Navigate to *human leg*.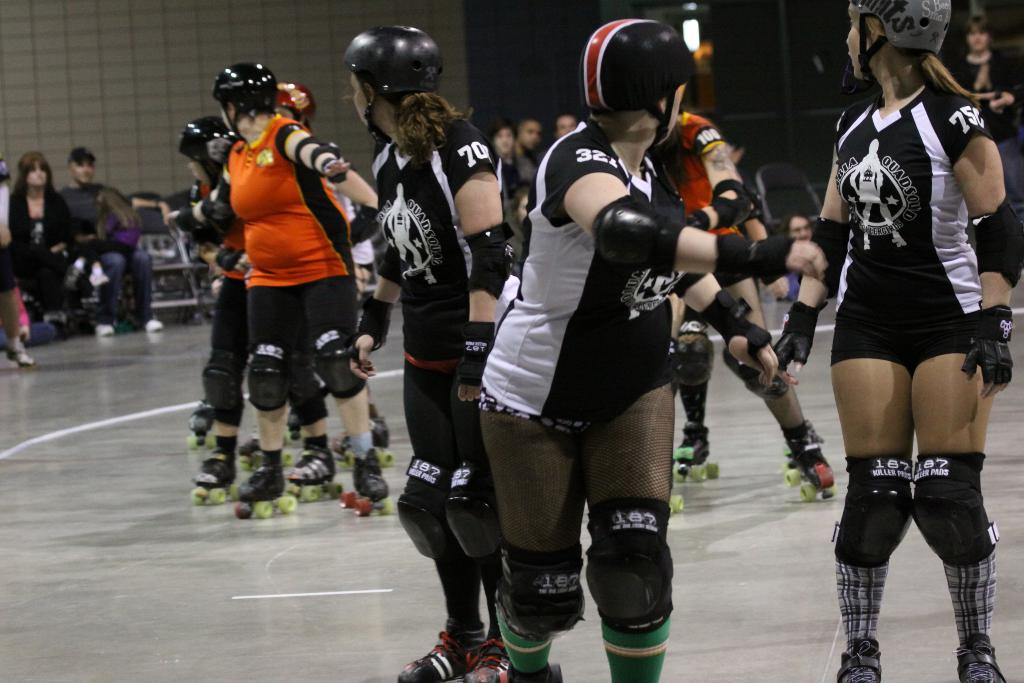
Navigation target: l=115, t=242, r=164, b=325.
